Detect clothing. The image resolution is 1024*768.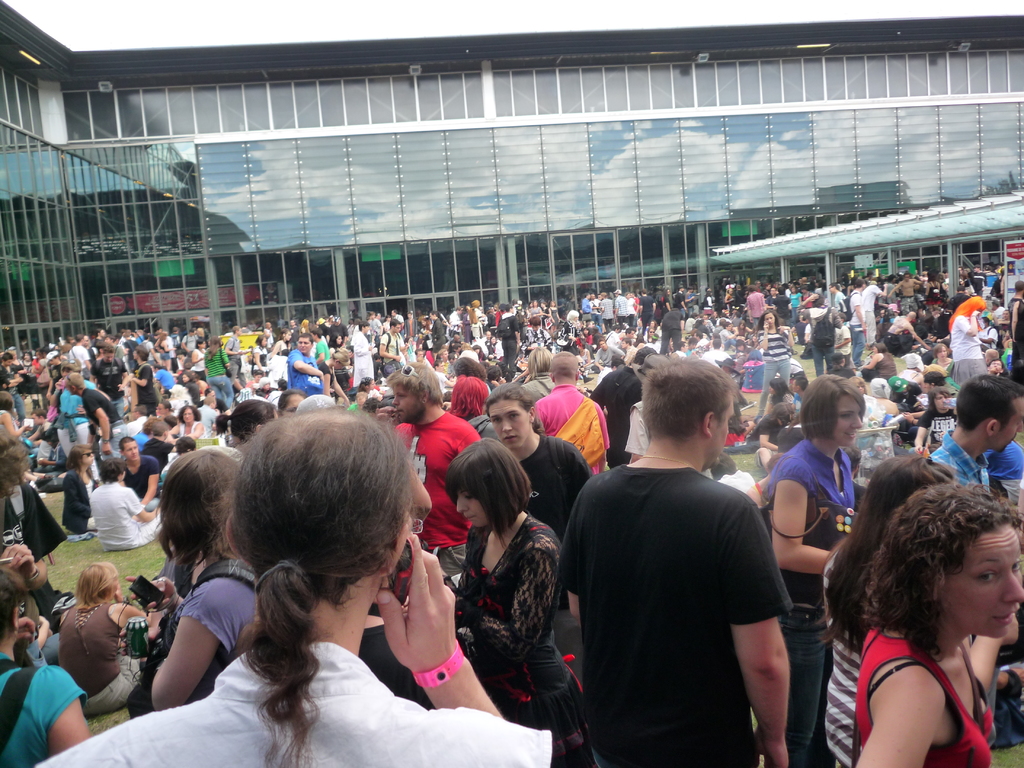
[left=994, top=431, right=1023, bottom=477].
